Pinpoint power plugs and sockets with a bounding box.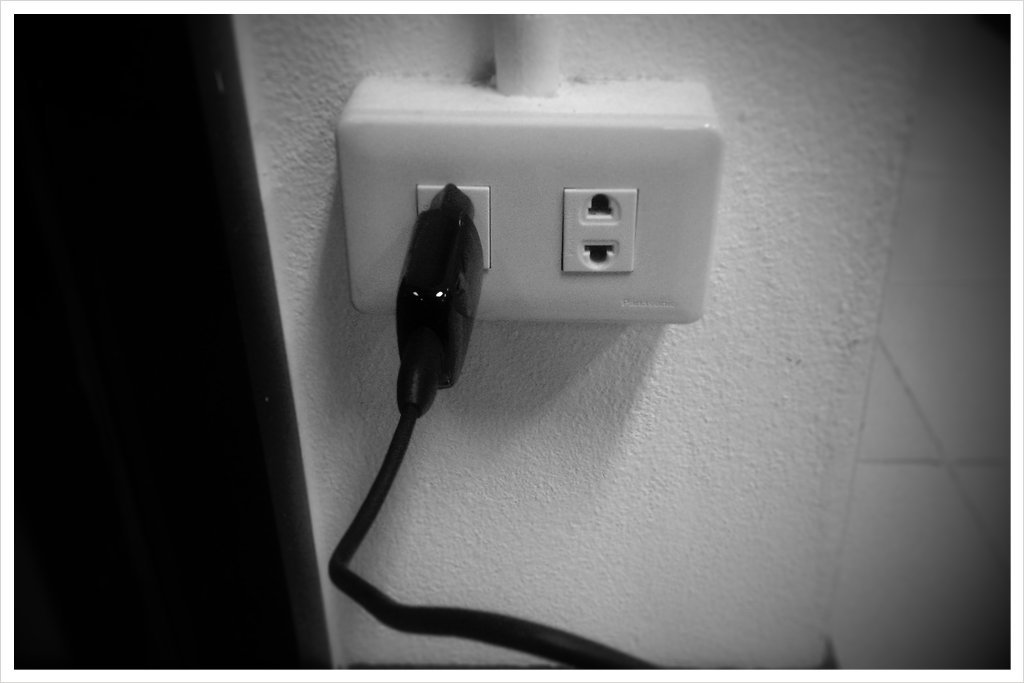
bbox=(336, 72, 717, 328).
